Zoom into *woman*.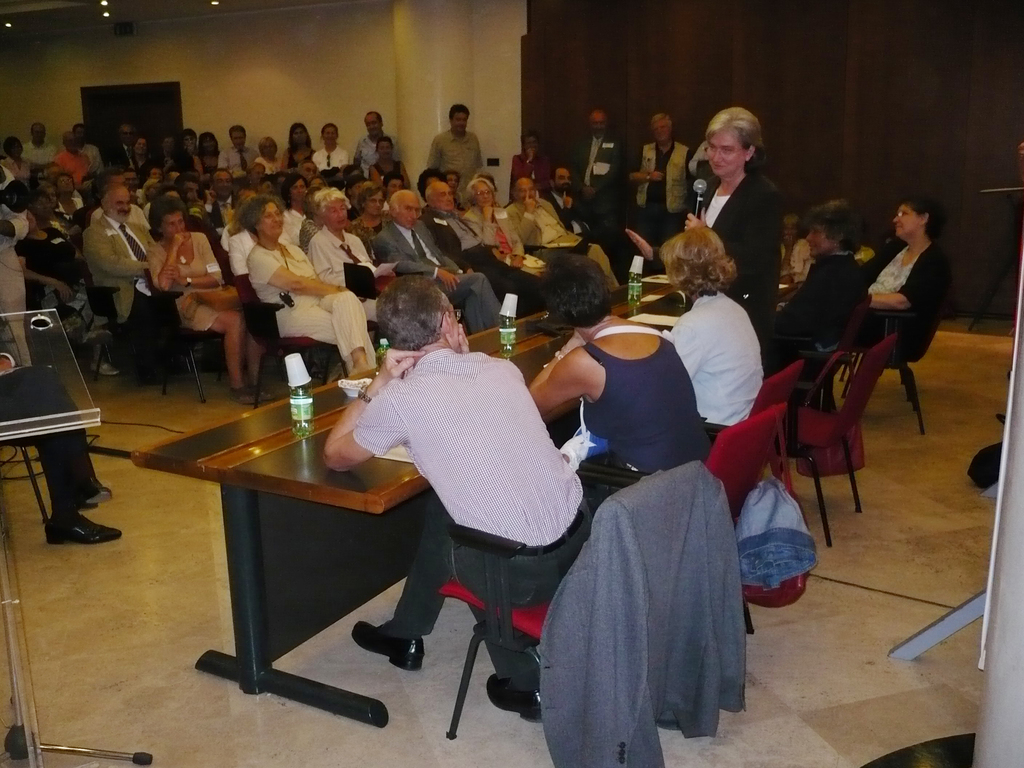
Zoom target: [276, 123, 317, 180].
